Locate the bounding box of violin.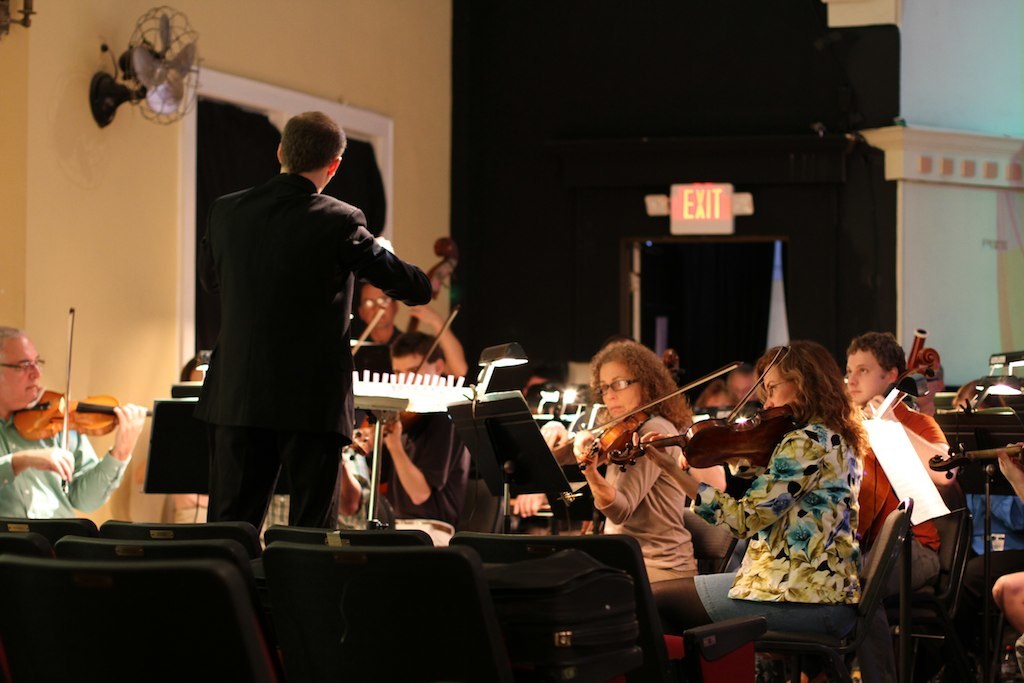
Bounding box: <box>928,439,1023,482</box>.
